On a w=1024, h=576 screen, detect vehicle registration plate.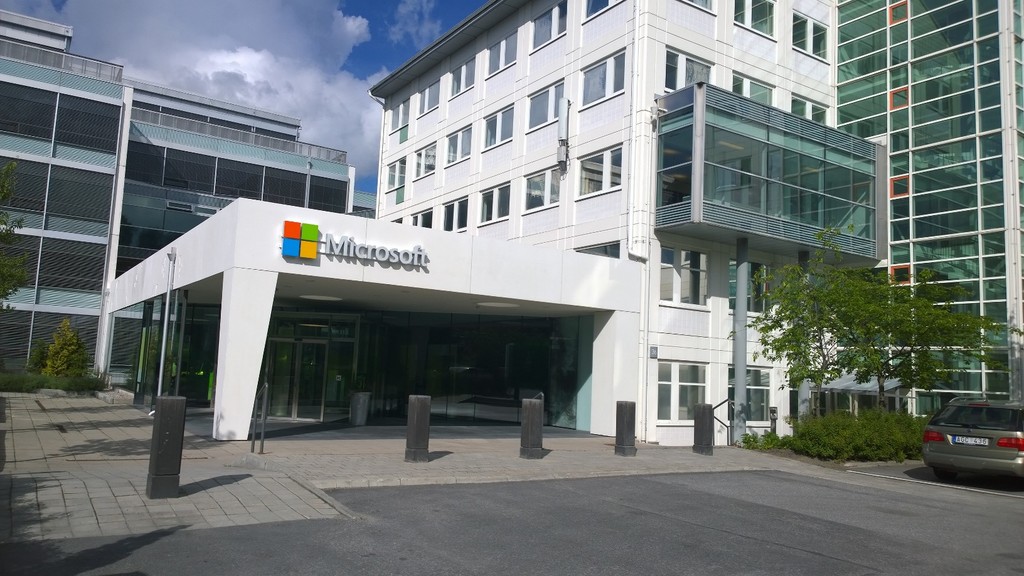
(x1=951, y1=435, x2=989, y2=447).
